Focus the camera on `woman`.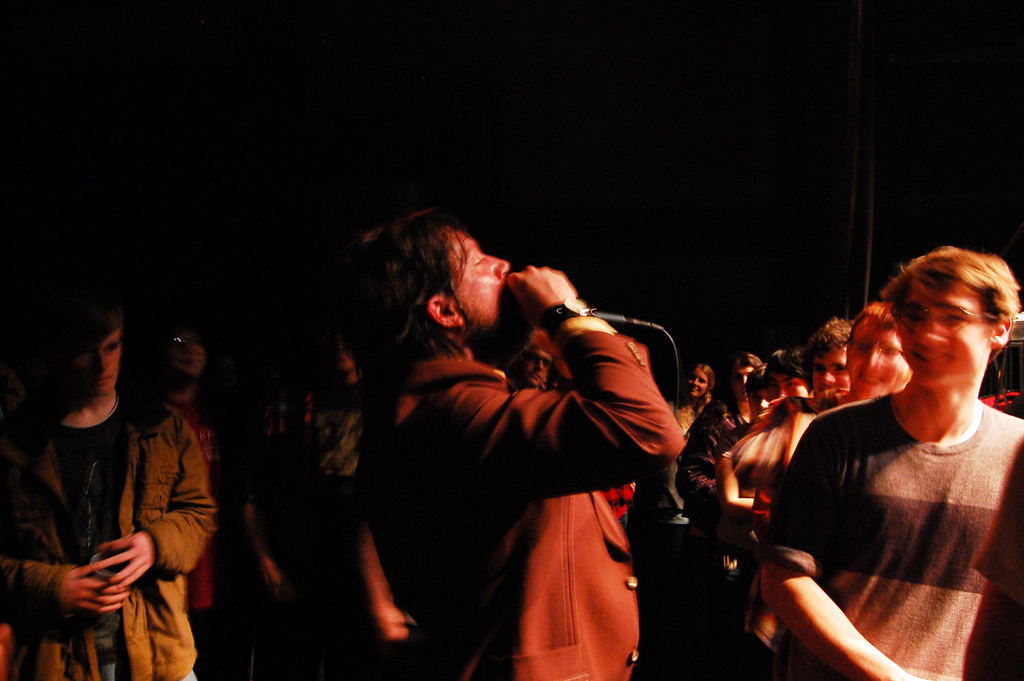
Focus region: select_region(673, 350, 765, 603).
